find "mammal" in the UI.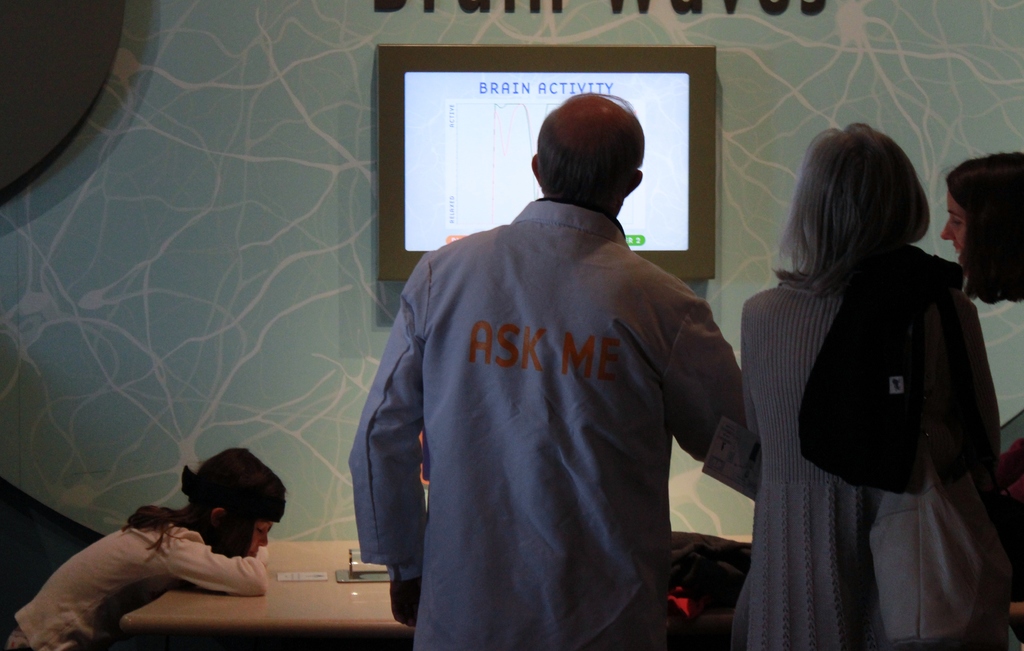
UI element at detection(932, 149, 1023, 304).
